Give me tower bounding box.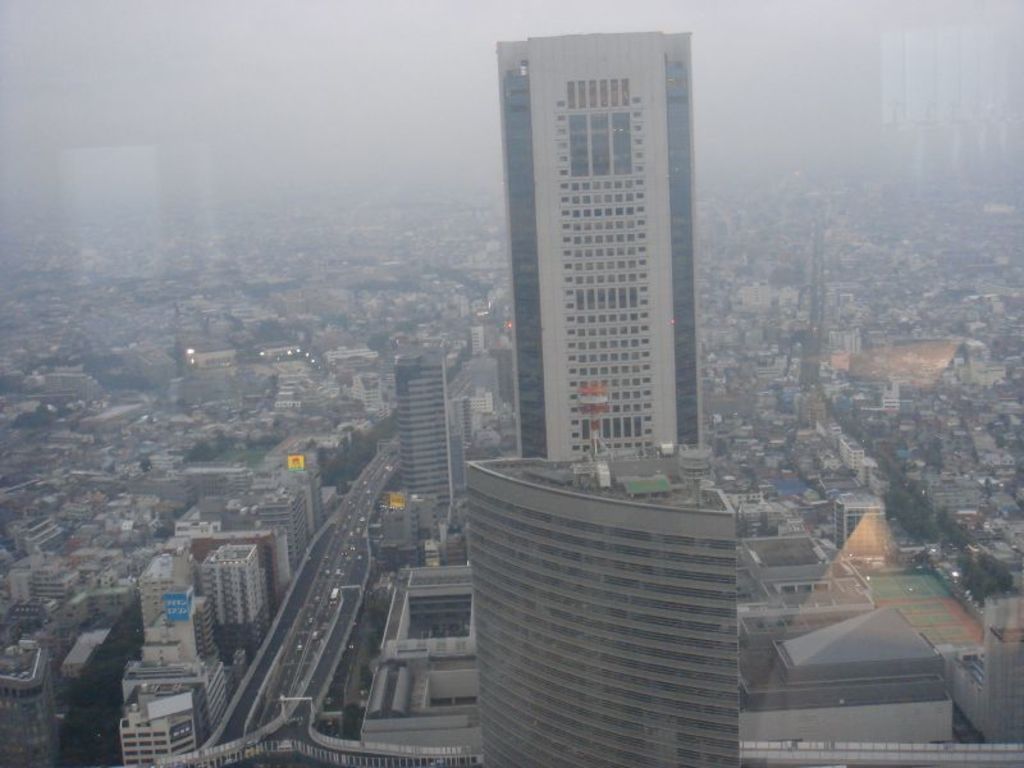
region(143, 584, 216, 678).
